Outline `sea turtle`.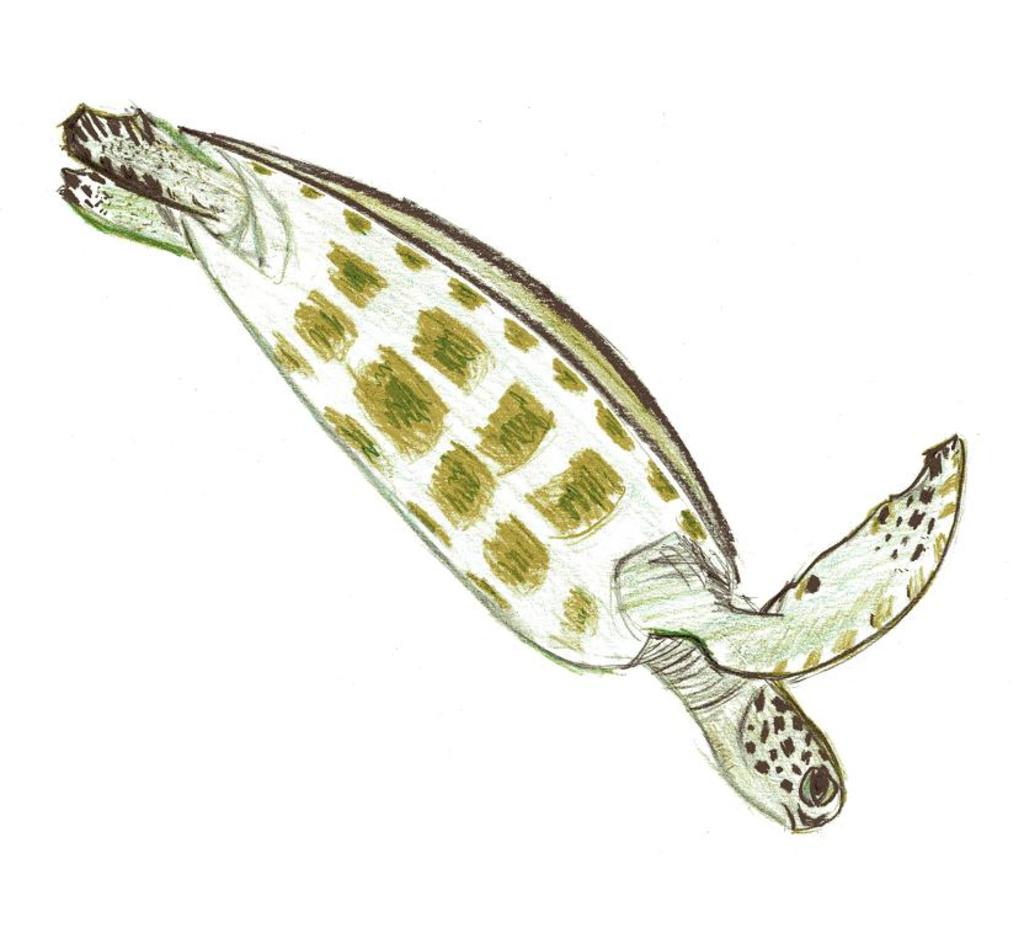
Outline: select_region(52, 92, 969, 841).
